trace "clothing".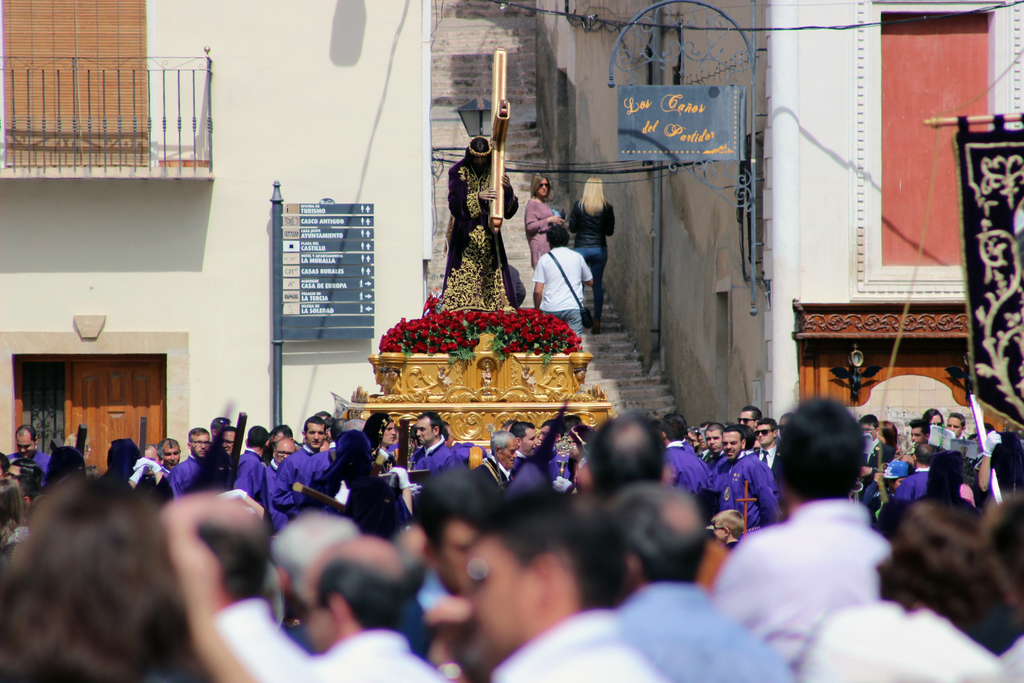
Traced to region(1, 451, 47, 497).
